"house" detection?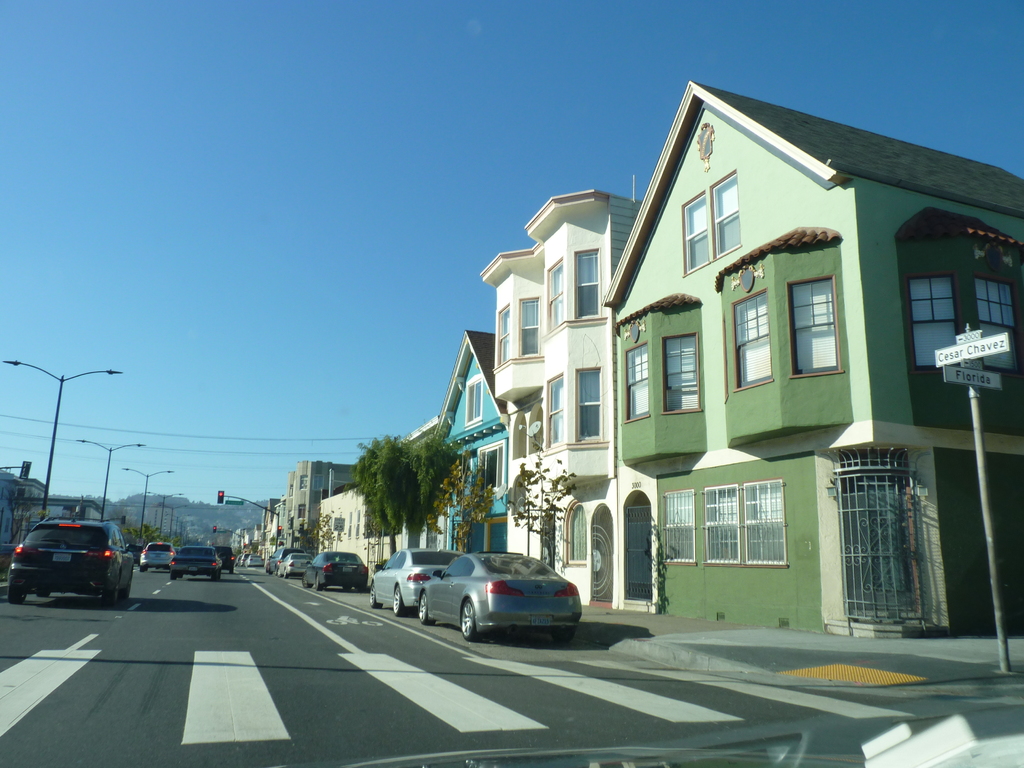
l=598, t=34, r=1020, b=663
